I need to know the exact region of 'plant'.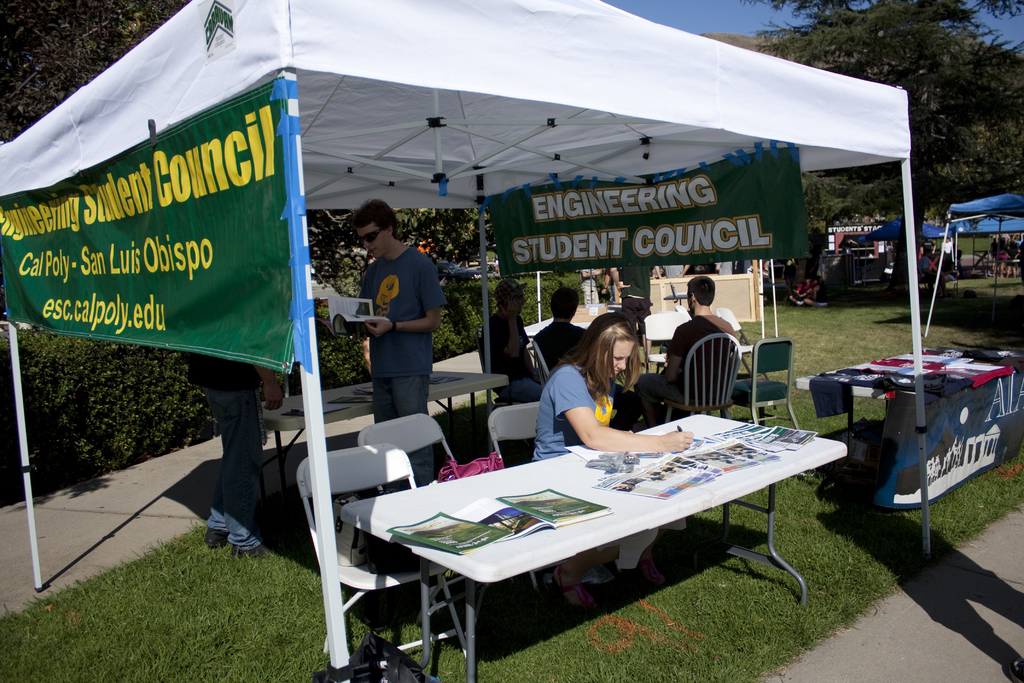
Region: crop(27, 333, 145, 481).
